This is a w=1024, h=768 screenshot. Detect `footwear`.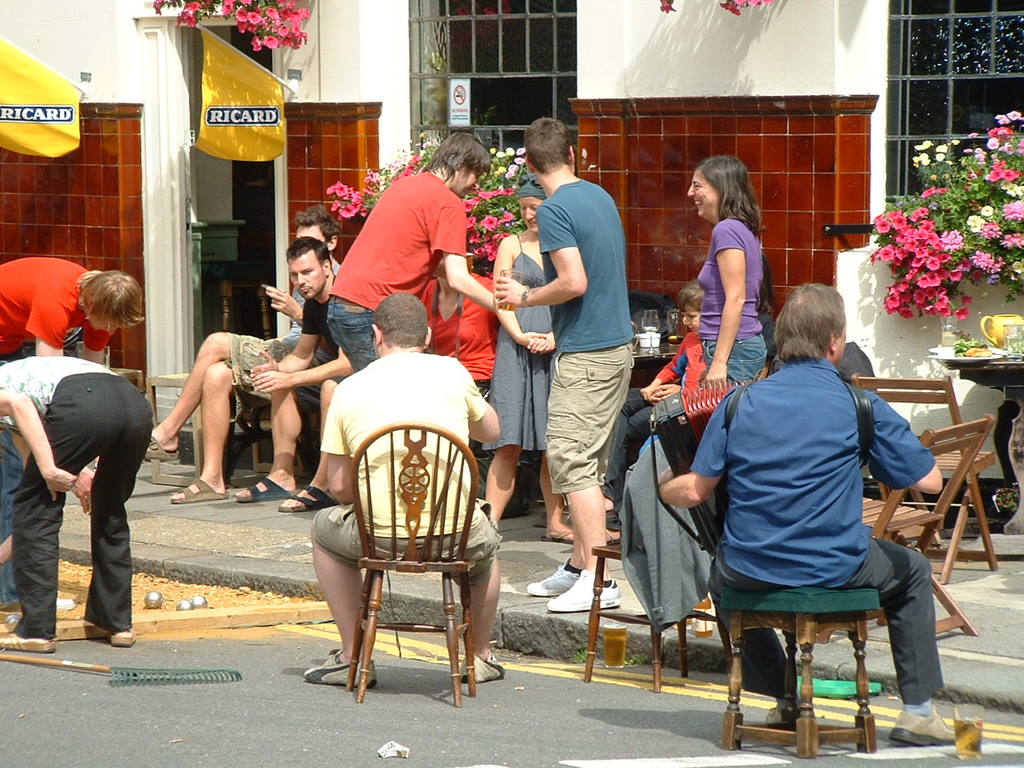
541:526:575:546.
